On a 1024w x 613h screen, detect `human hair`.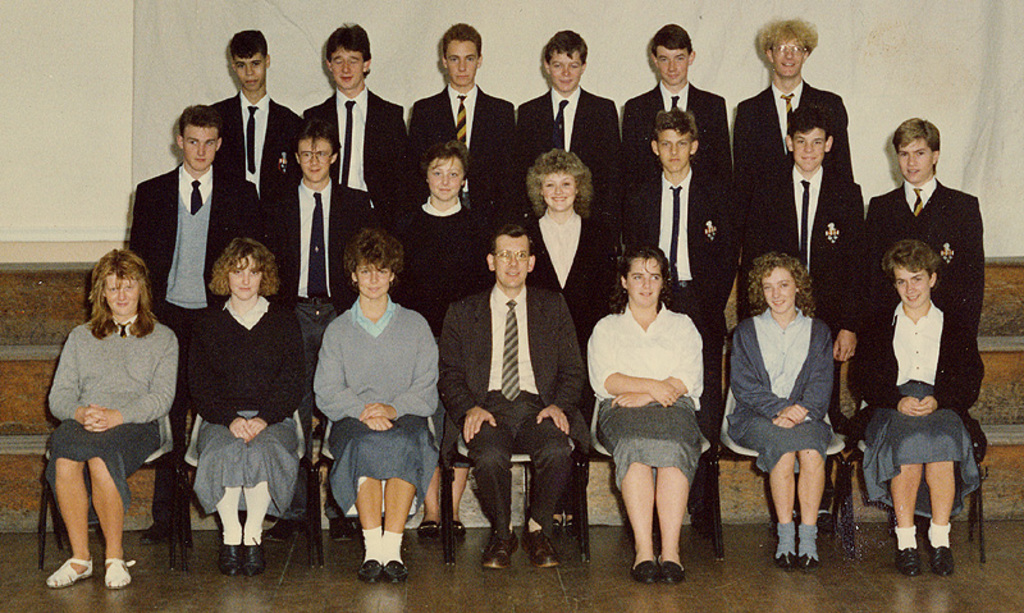
box=[330, 23, 371, 78].
